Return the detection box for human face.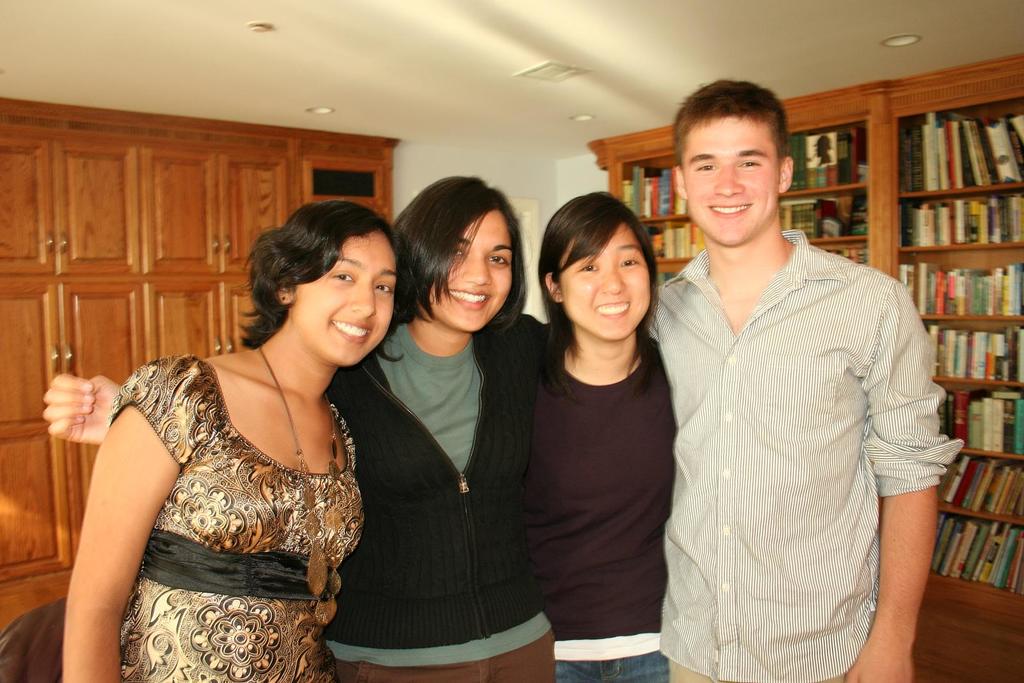
564 226 652 345.
